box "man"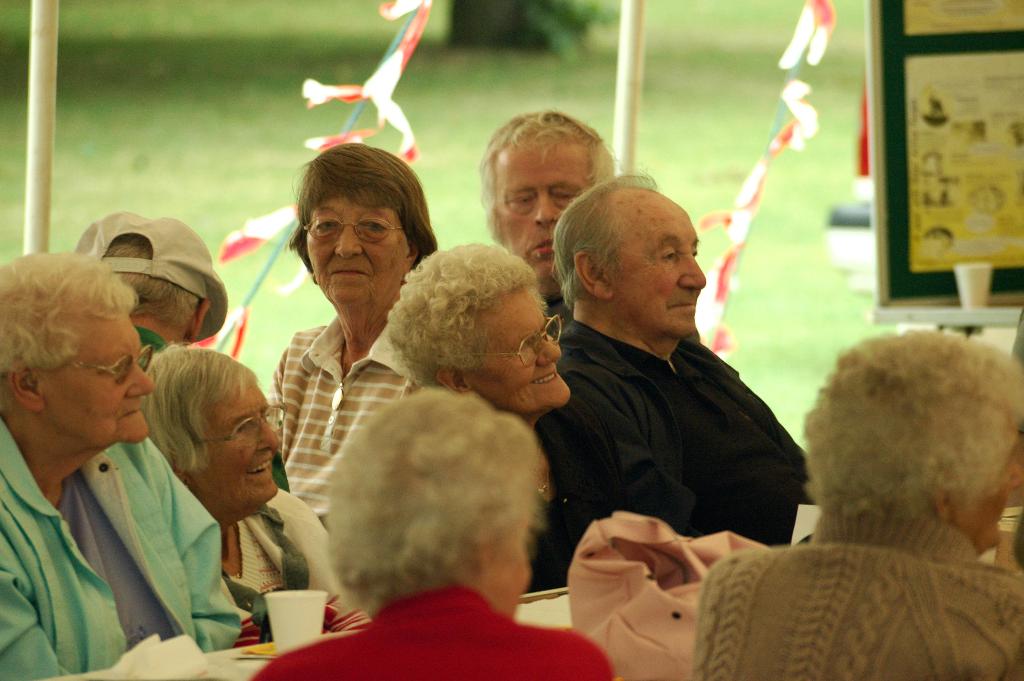
Rect(143, 350, 356, 650)
